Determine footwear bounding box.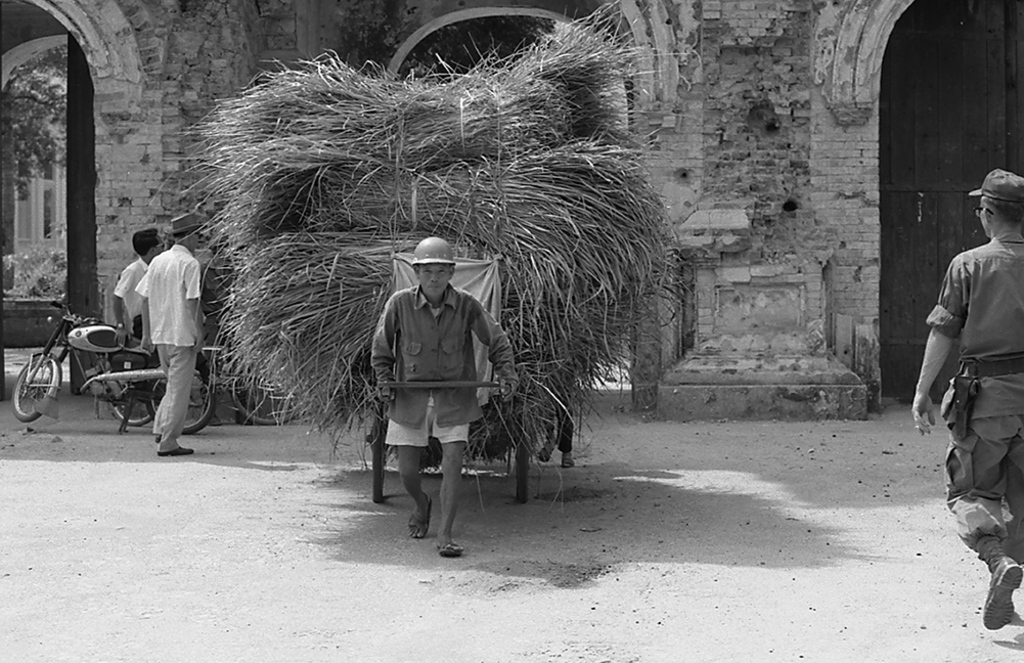
Determined: <box>158,439,198,456</box>.
